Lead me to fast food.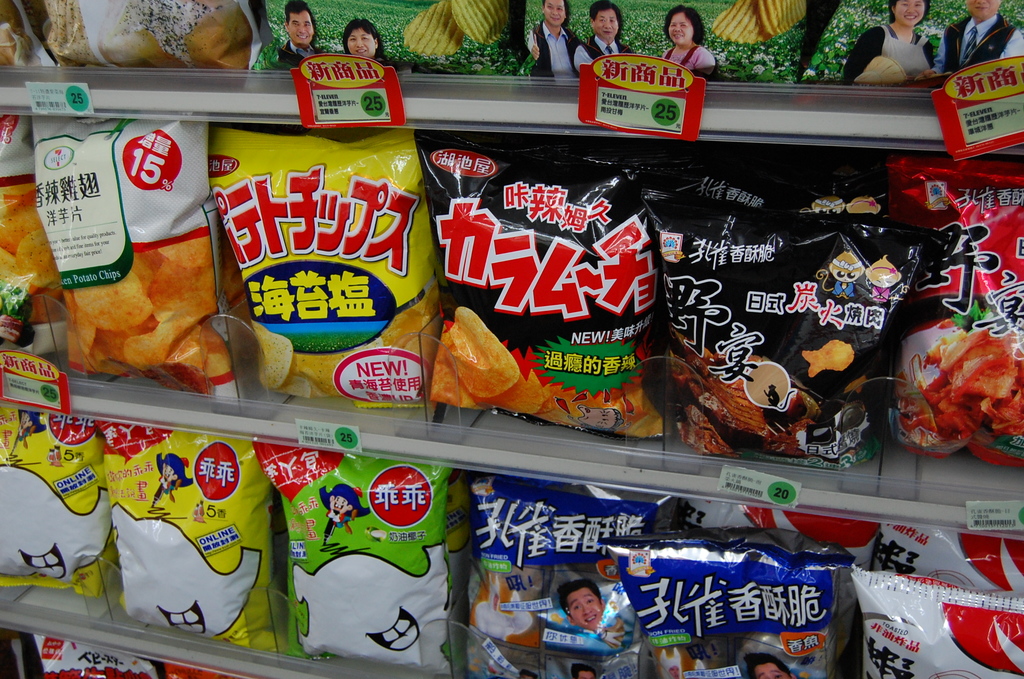
Lead to l=37, t=95, r=230, b=436.
